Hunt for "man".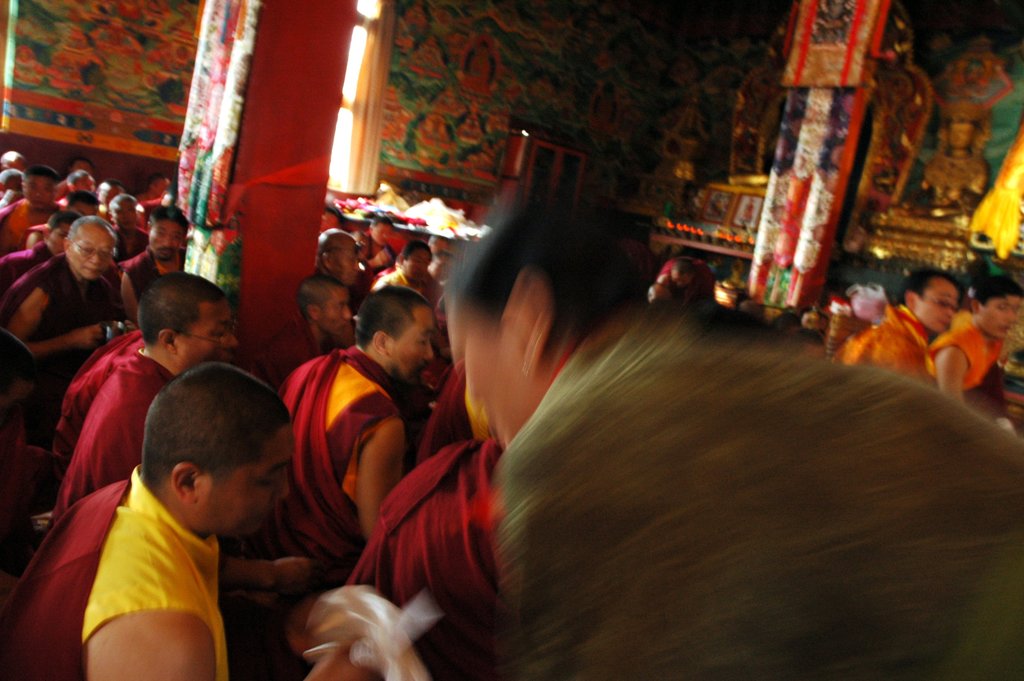
Hunted down at crop(25, 191, 99, 242).
